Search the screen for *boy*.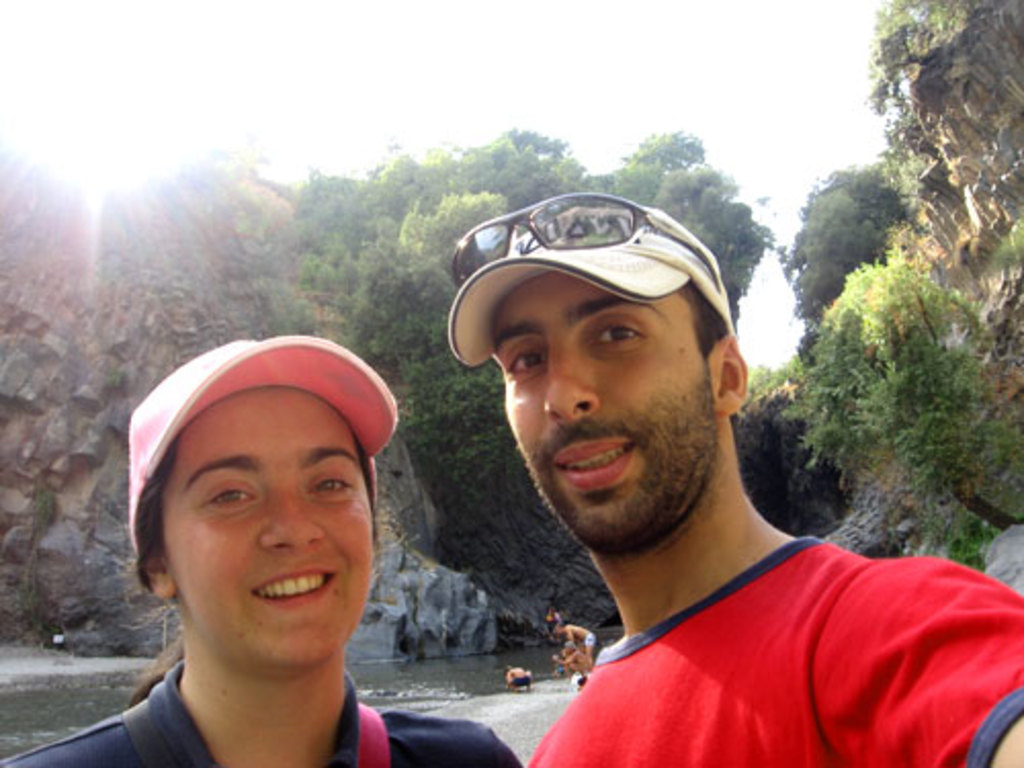
Found at x1=553 y1=641 x2=590 y2=680.
